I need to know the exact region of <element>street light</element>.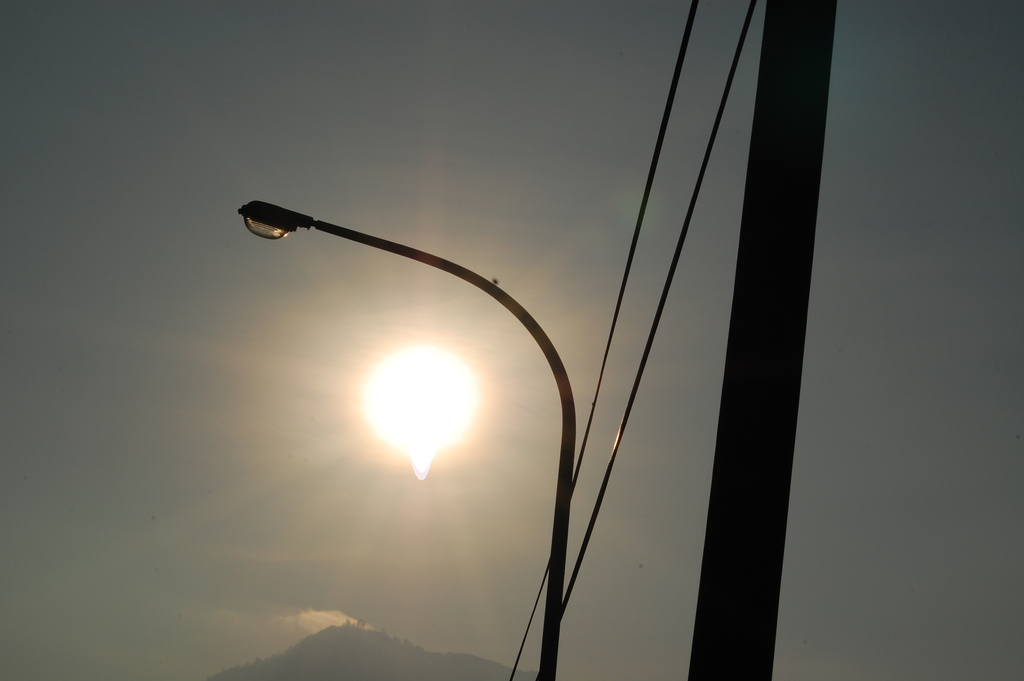
Region: [left=267, top=156, right=586, bottom=657].
